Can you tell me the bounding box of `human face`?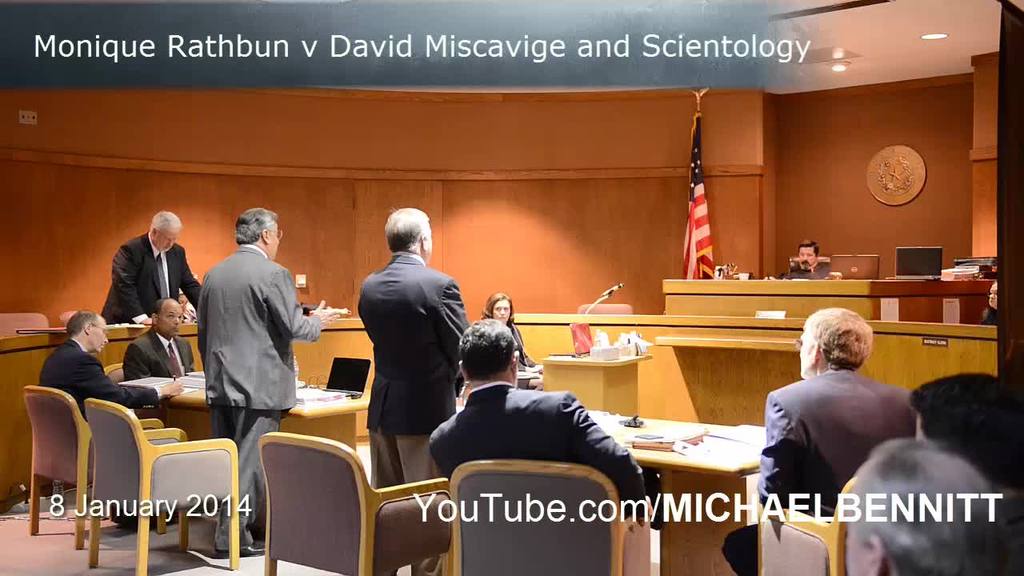
bbox=[986, 286, 997, 309].
